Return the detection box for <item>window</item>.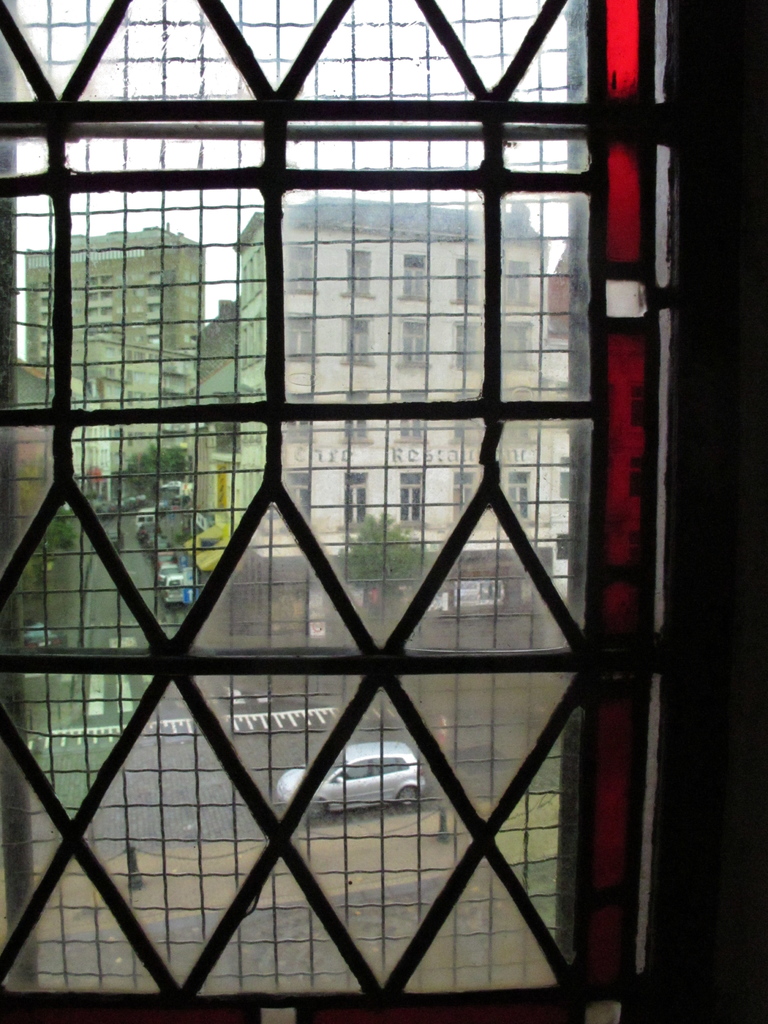
box(393, 417, 424, 447).
